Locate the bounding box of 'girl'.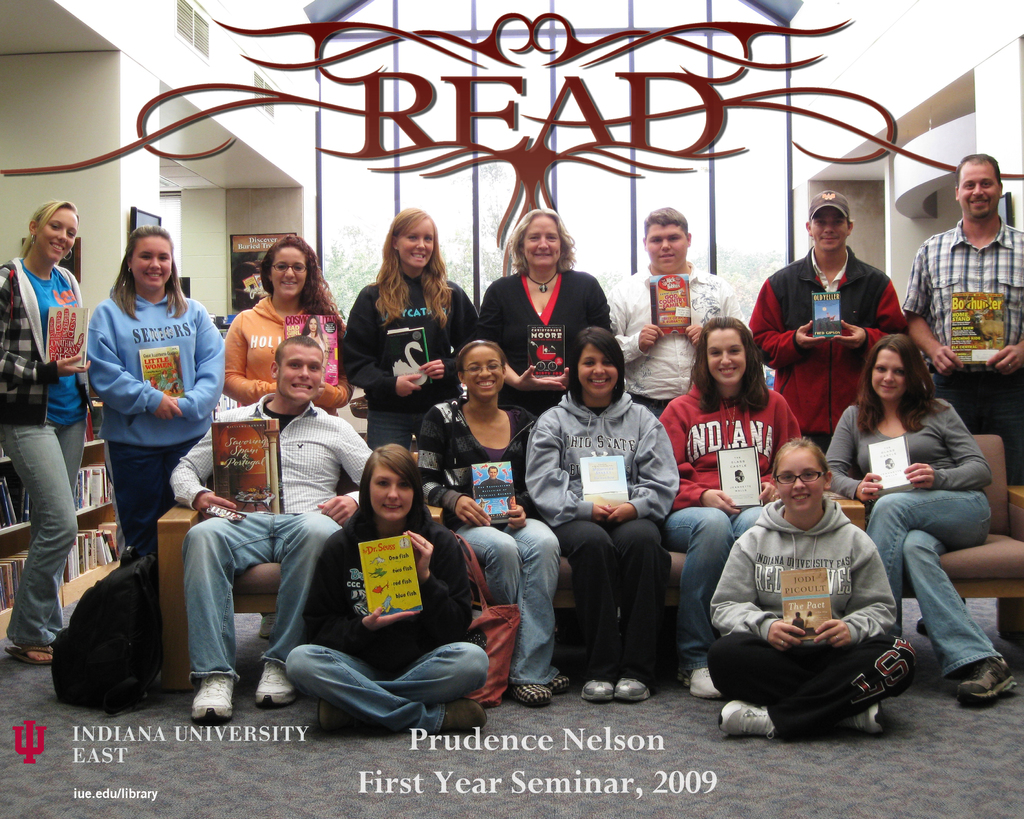
Bounding box: 522/324/679/701.
